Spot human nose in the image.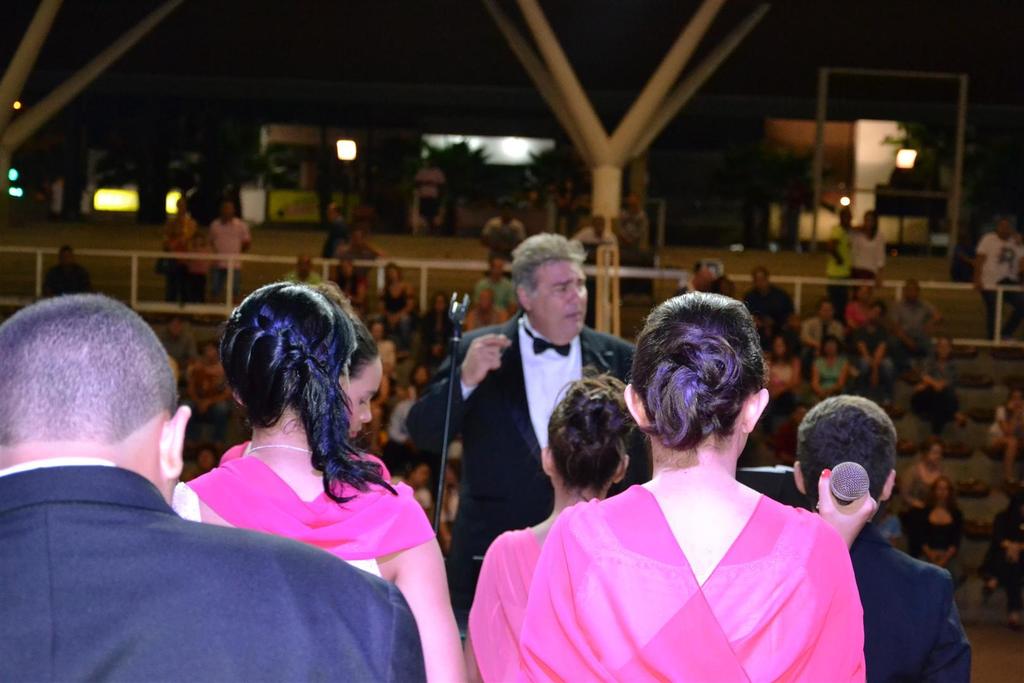
human nose found at bbox=(357, 402, 374, 425).
